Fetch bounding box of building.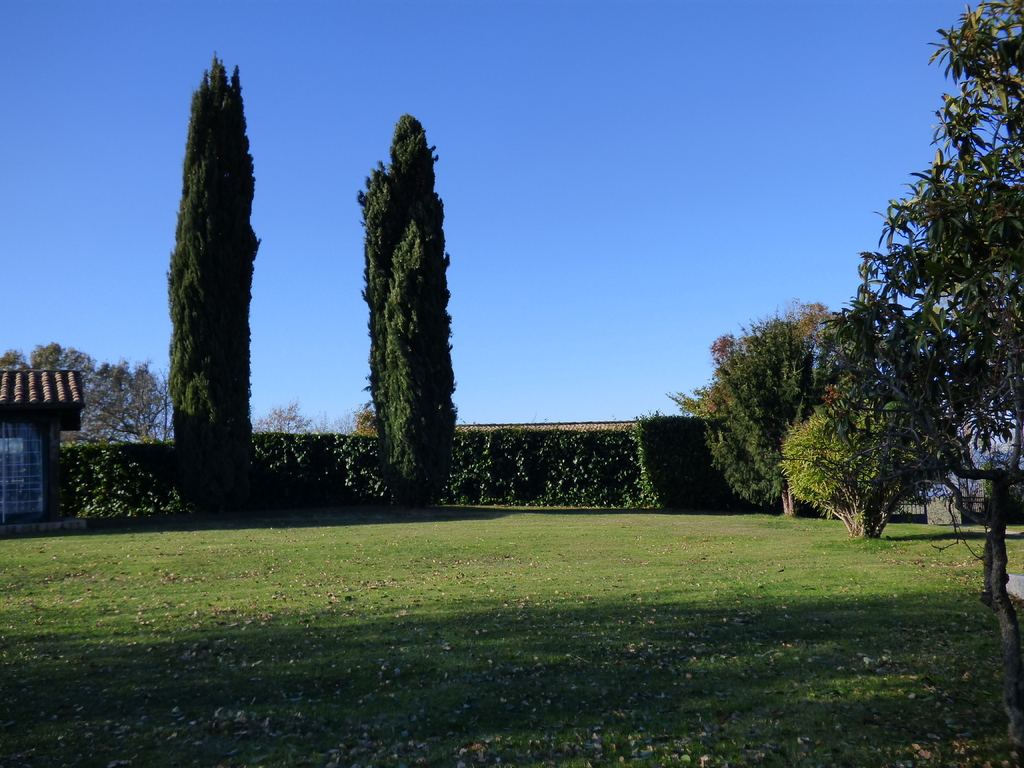
Bbox: detection(454, 420, 636, 428).
